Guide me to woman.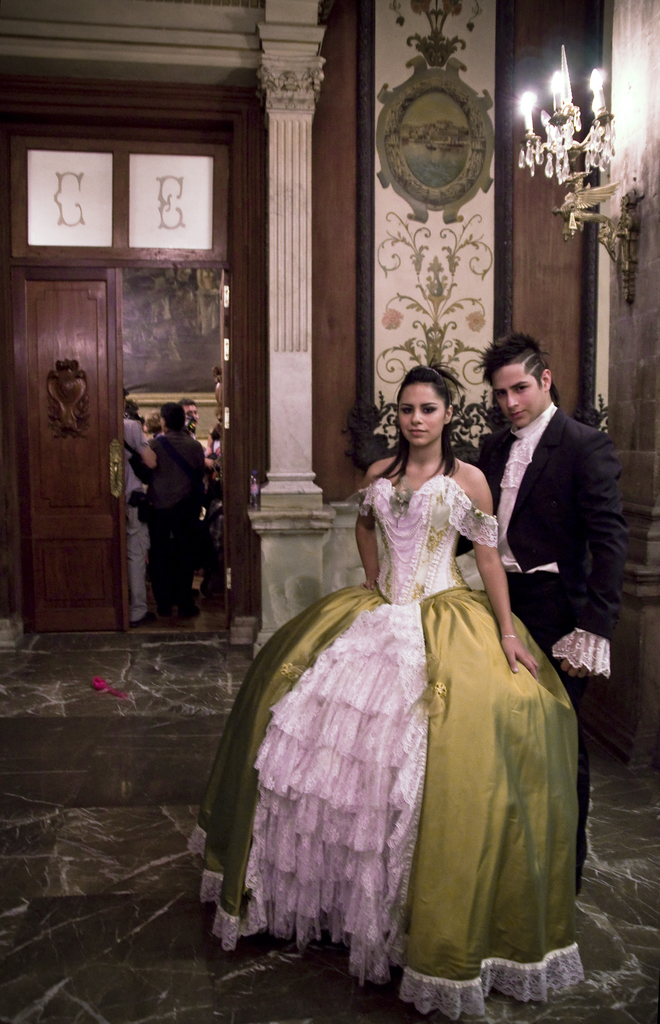
Guidance: {"x1": 224, "y1": 351, "x2": 573, "y2": 968}.
